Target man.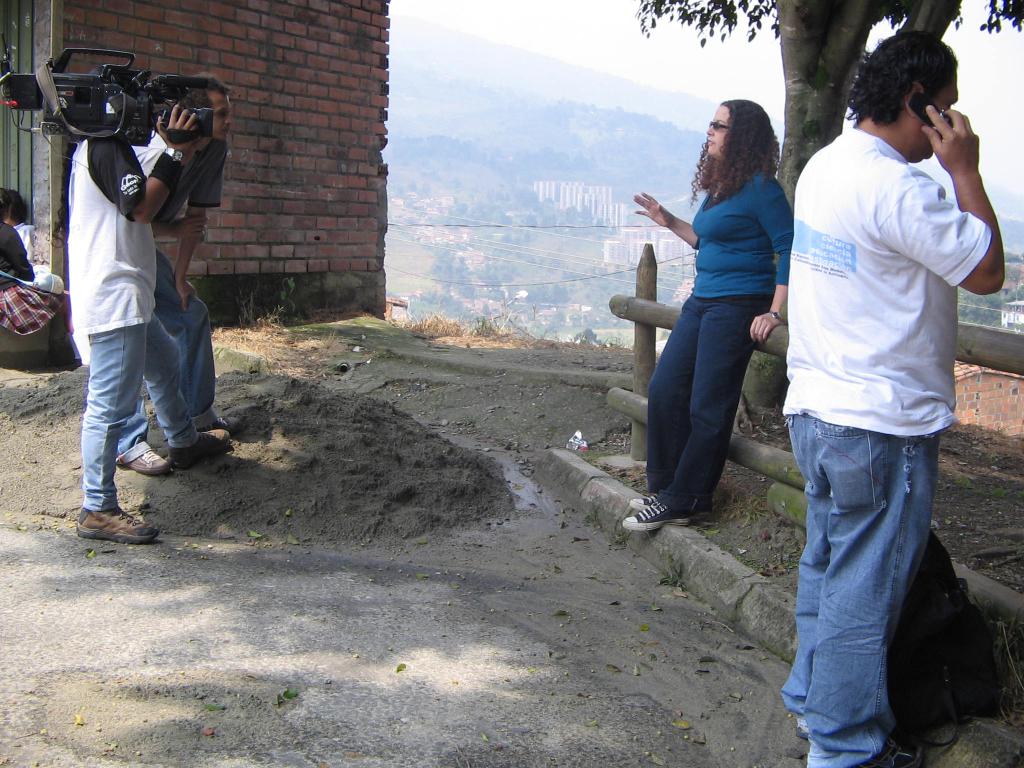
Target region: region(116, 72, 233, 478).
